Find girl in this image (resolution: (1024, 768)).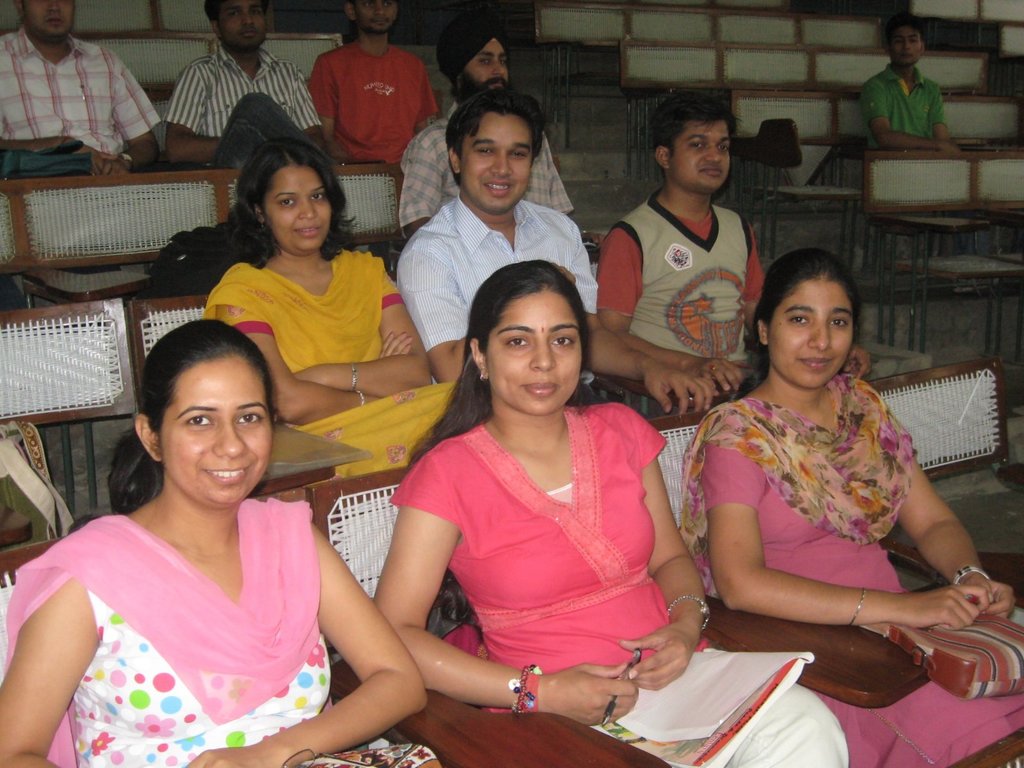
x1=0, y1=318, x2=429, y2=767.
